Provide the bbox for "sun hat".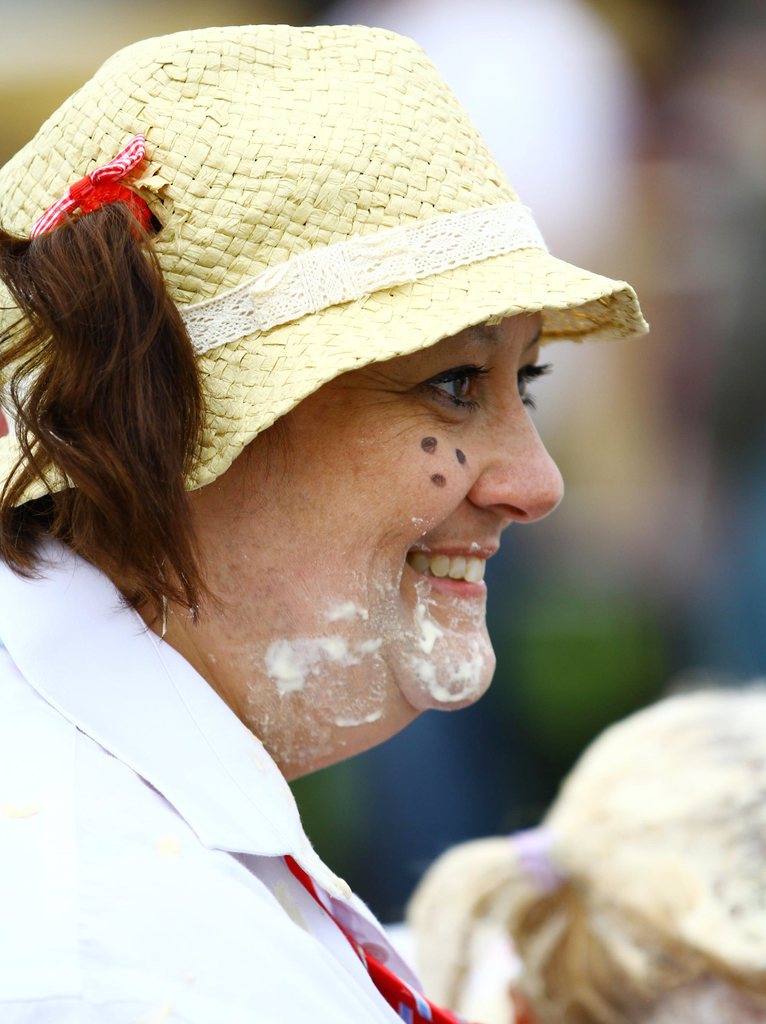
crop(0, 19, 652, 505).
